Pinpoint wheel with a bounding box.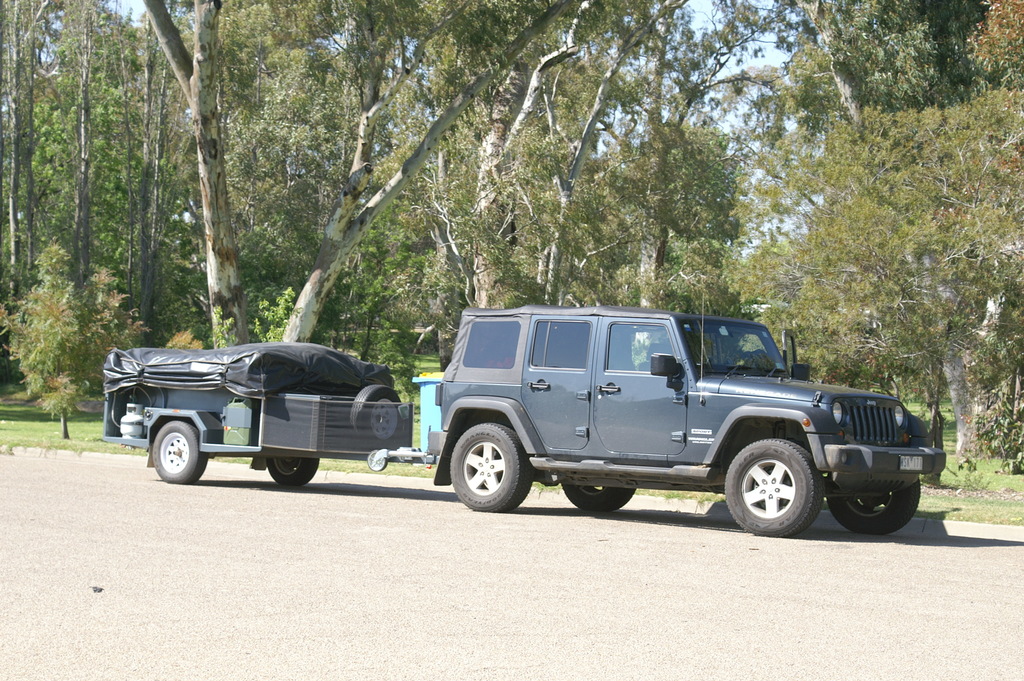
bbox(452, 420, 532, 511).
